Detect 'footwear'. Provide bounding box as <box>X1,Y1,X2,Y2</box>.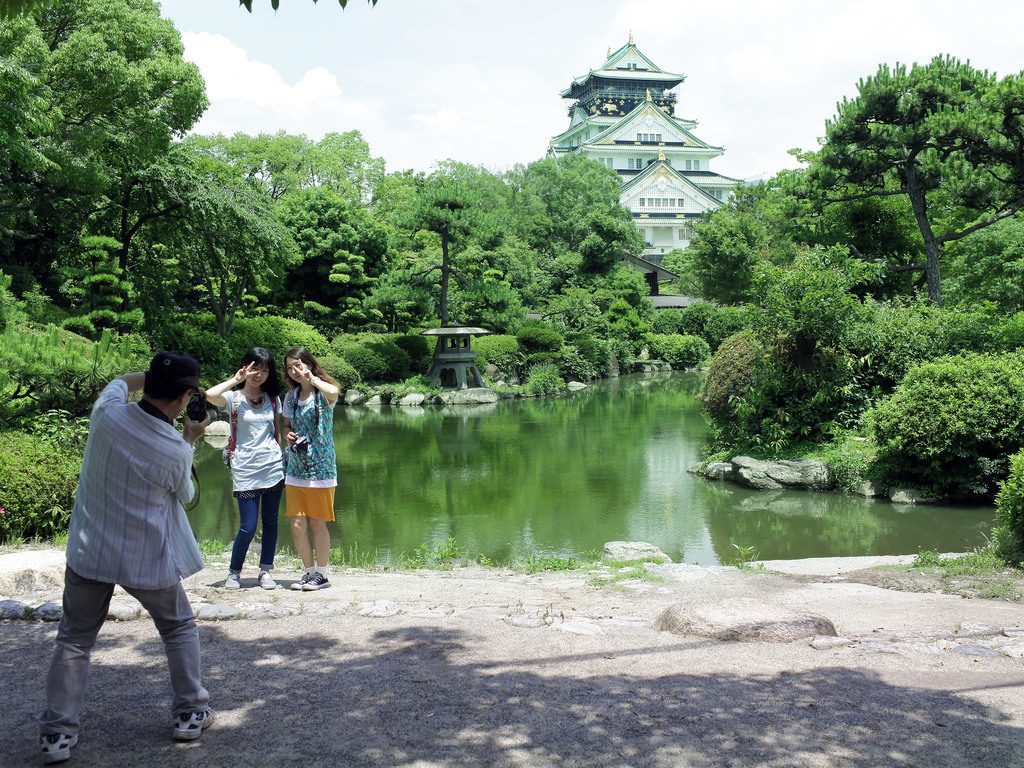
<box>221,568,243,589</box>.
